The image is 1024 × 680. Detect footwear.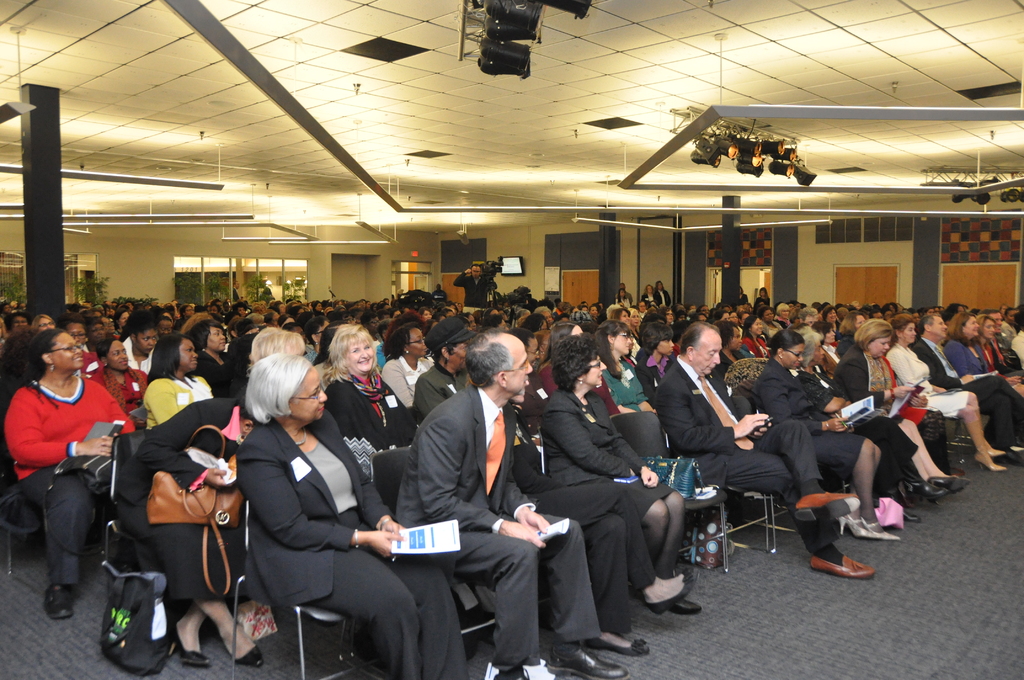
Detection: [left=927, top=471, right=974, bottom=488].
